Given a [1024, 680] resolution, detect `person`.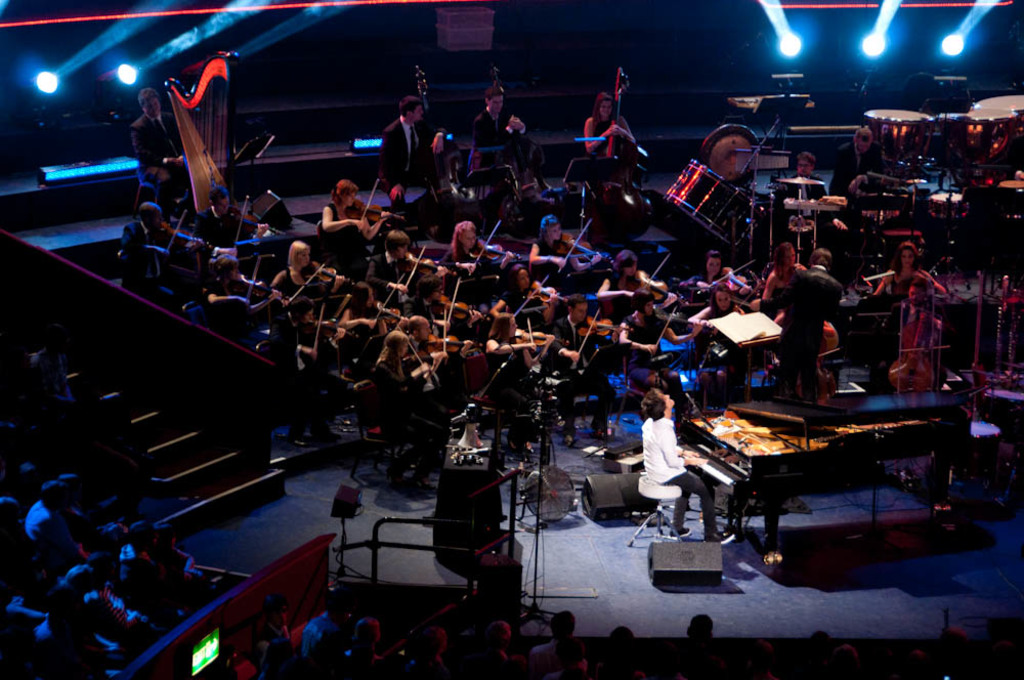
box=[888, 279, 946, 356].
